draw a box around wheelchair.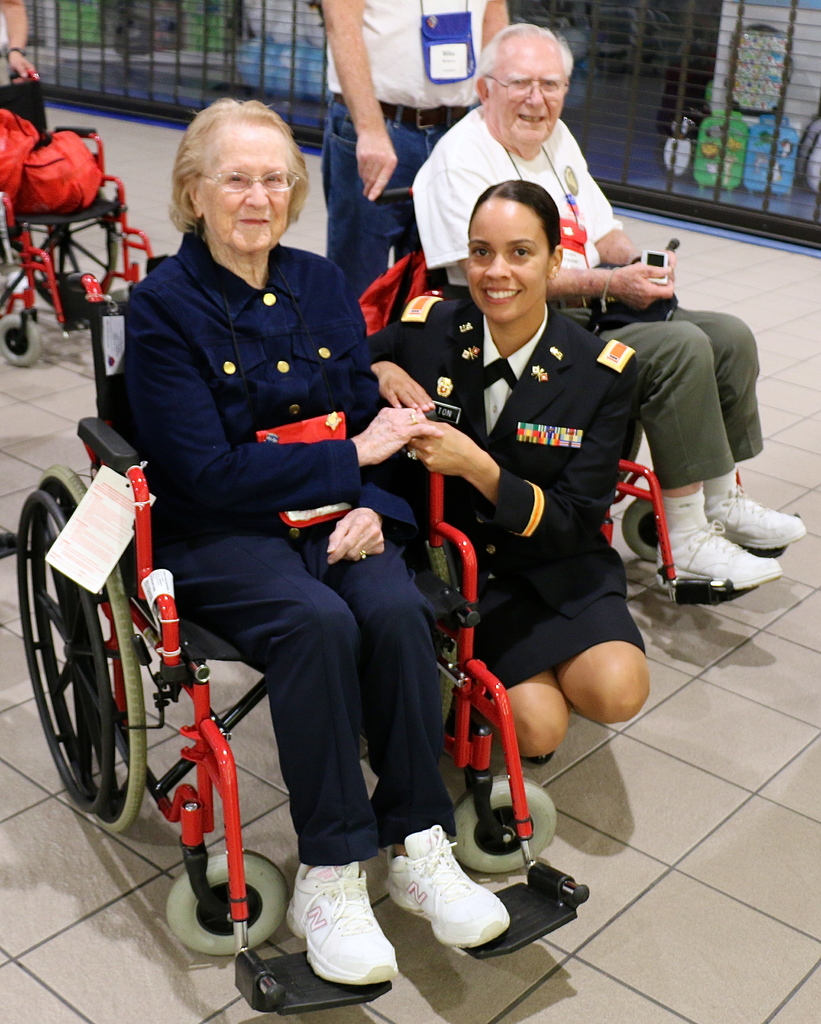
BBox(50, 276, 512, 952).
